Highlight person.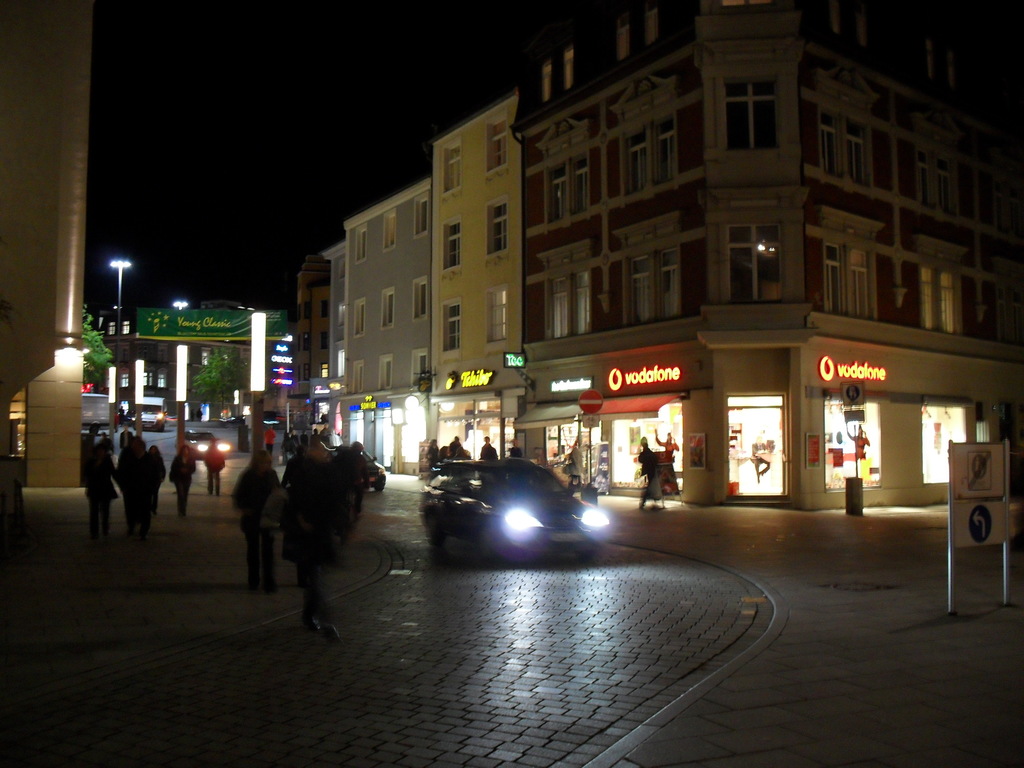
Highlighted region: [left=263, top=423, right=354, bottom=641].
